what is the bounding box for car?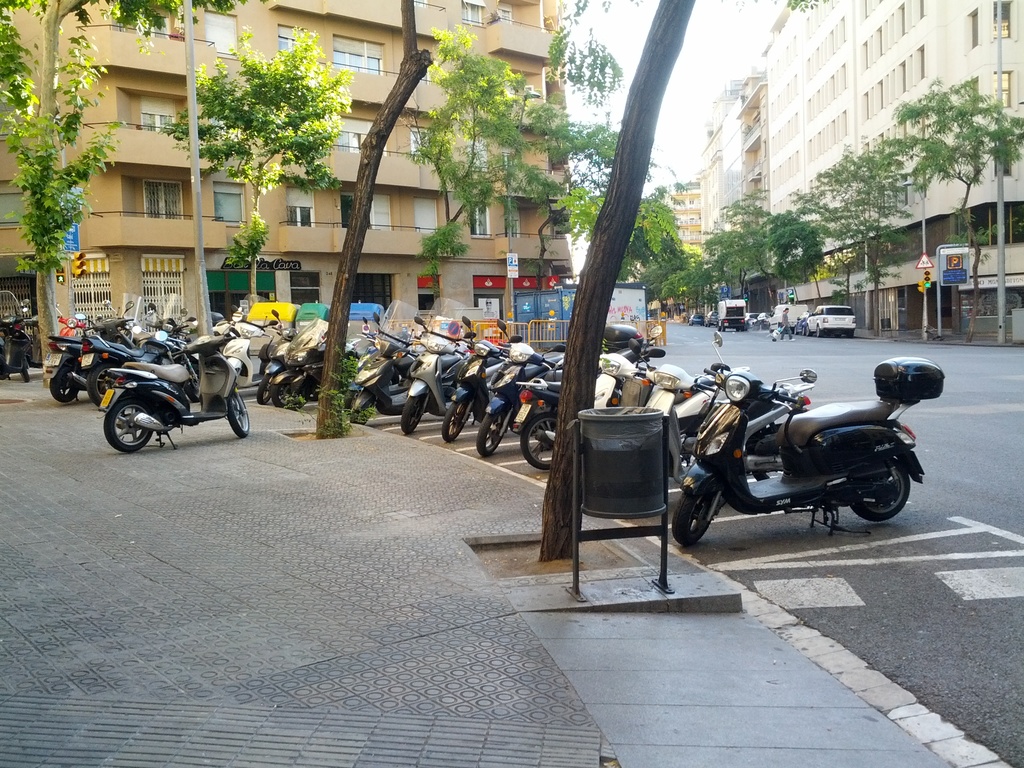
left=753, top=312, right=770, bottom=330.
